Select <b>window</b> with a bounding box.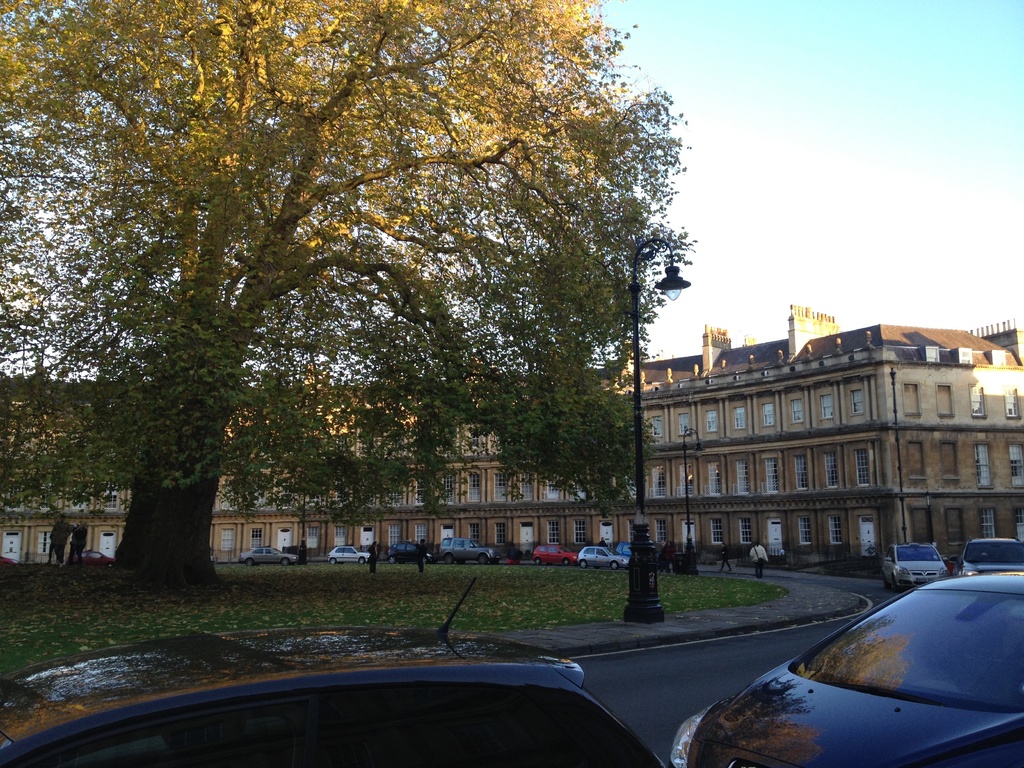
[left=465, top=472, right=482, bottom=500].
